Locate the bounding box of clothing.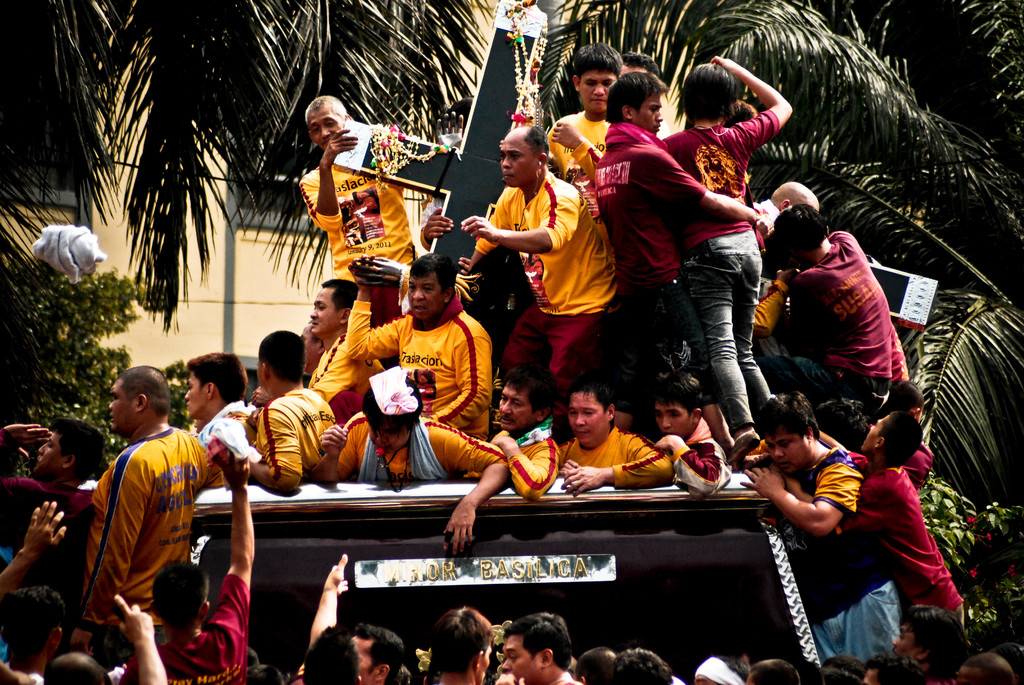
Bounding box: <box>83,393,210,658</box>.
